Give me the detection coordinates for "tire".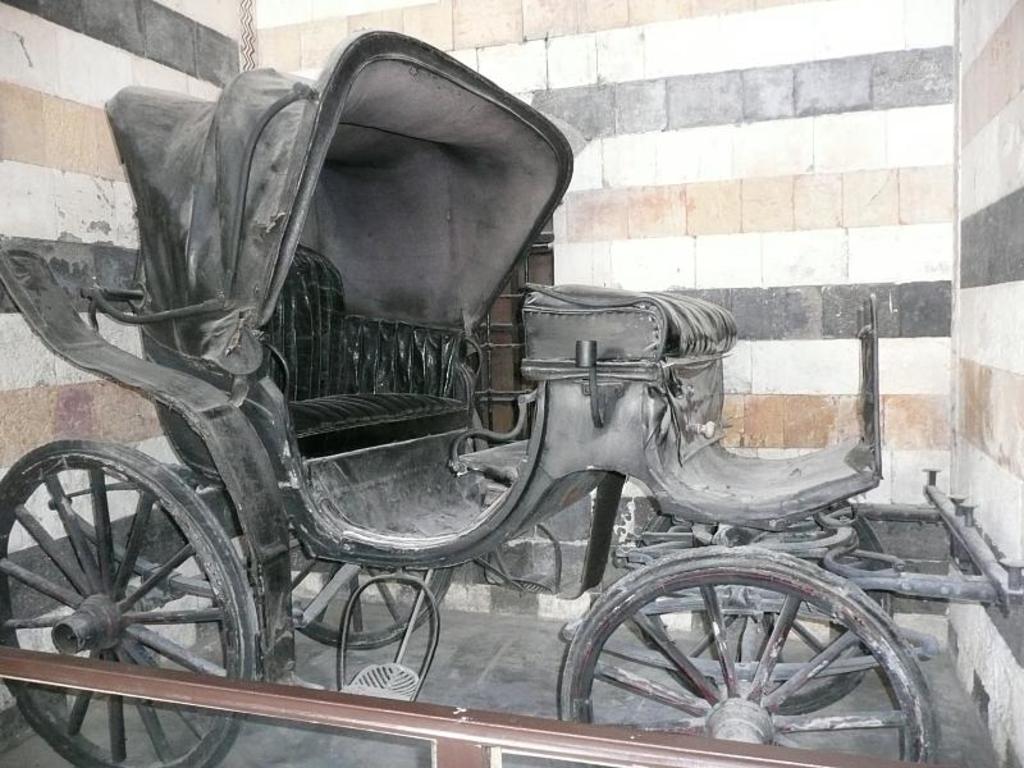
pyautogui.locateOnScreen(287, 529, 454, 652).
